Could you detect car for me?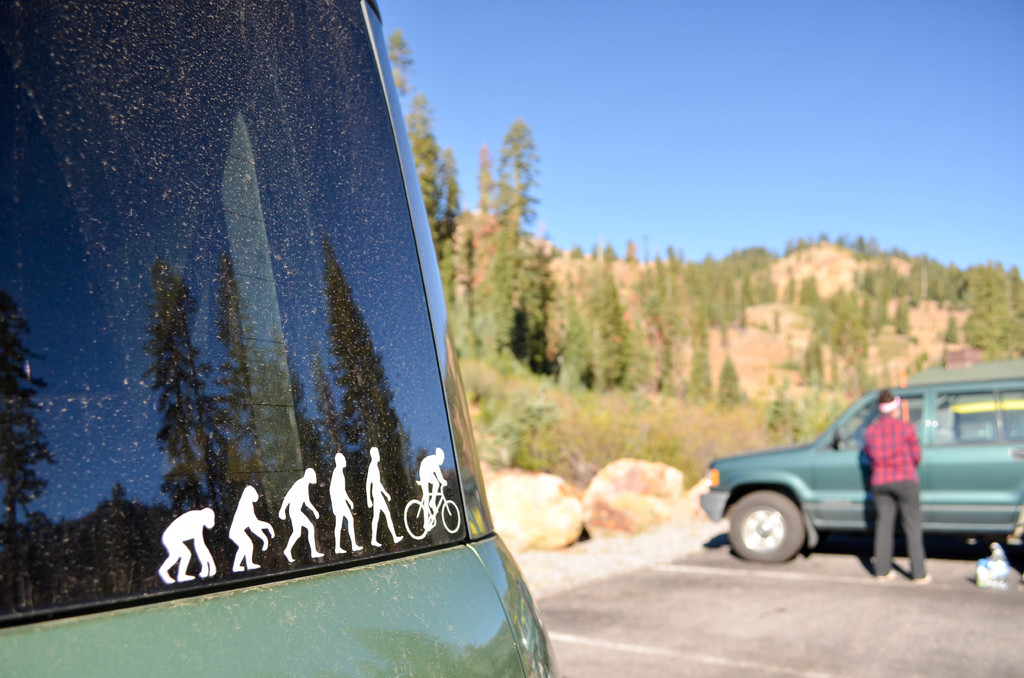
Detection result: bbox=[0, 0, 564, 677].
